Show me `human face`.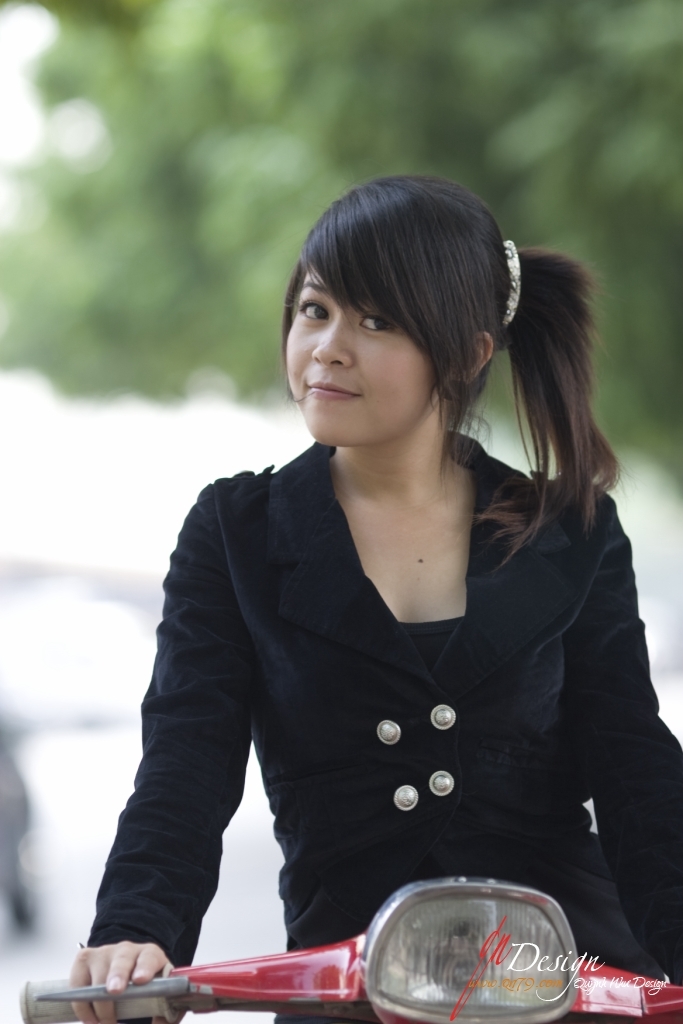
`human face` is here: (289,270,437,447).
